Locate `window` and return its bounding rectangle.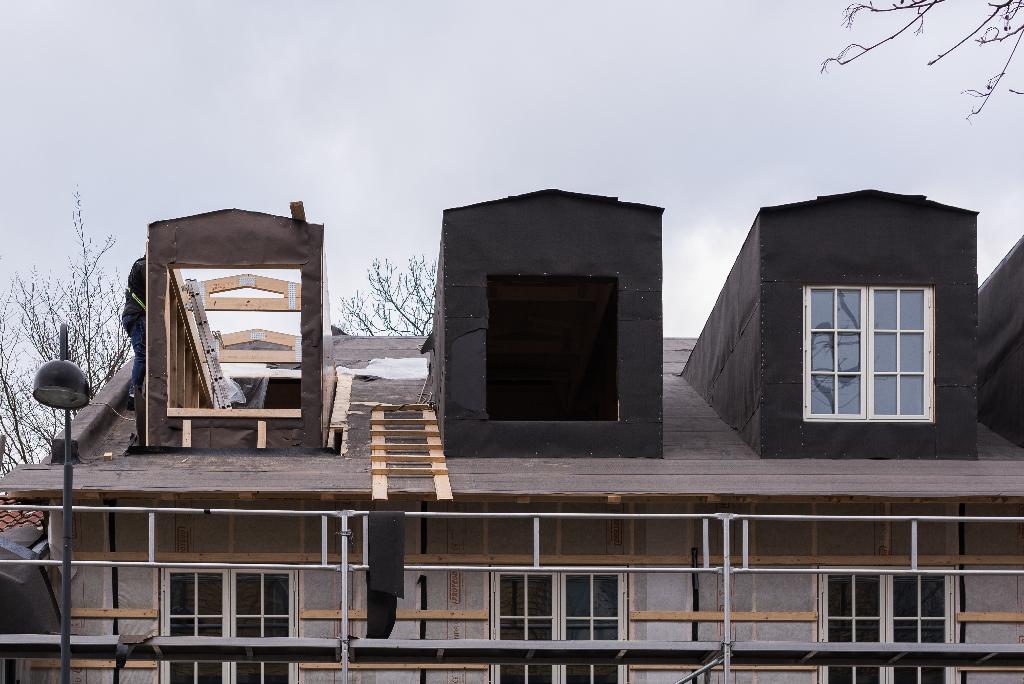
bbox=[818, 564, 959, 683].
